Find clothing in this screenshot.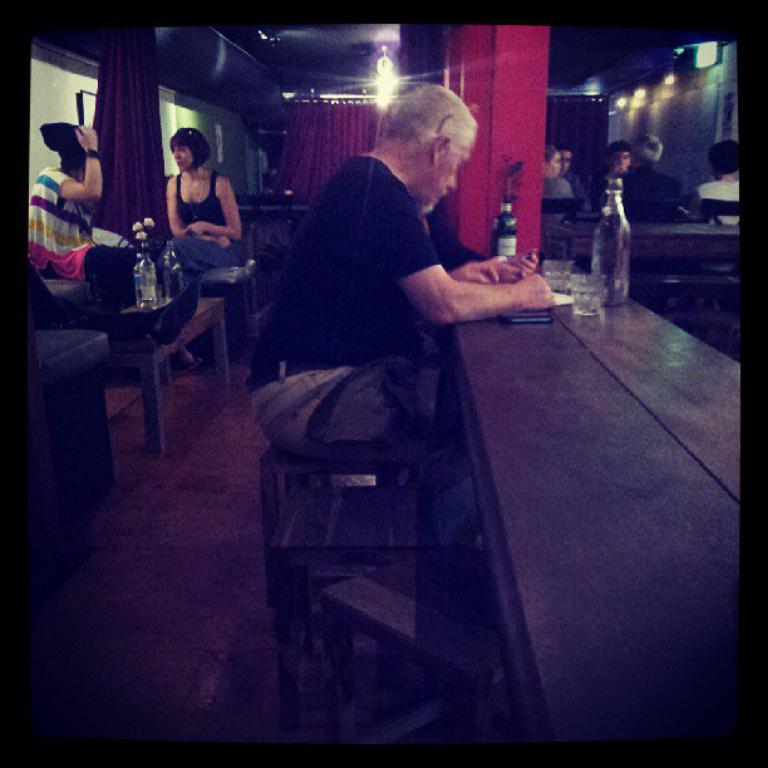
The bounding box for clothing is 512, 171, 575, 201.
